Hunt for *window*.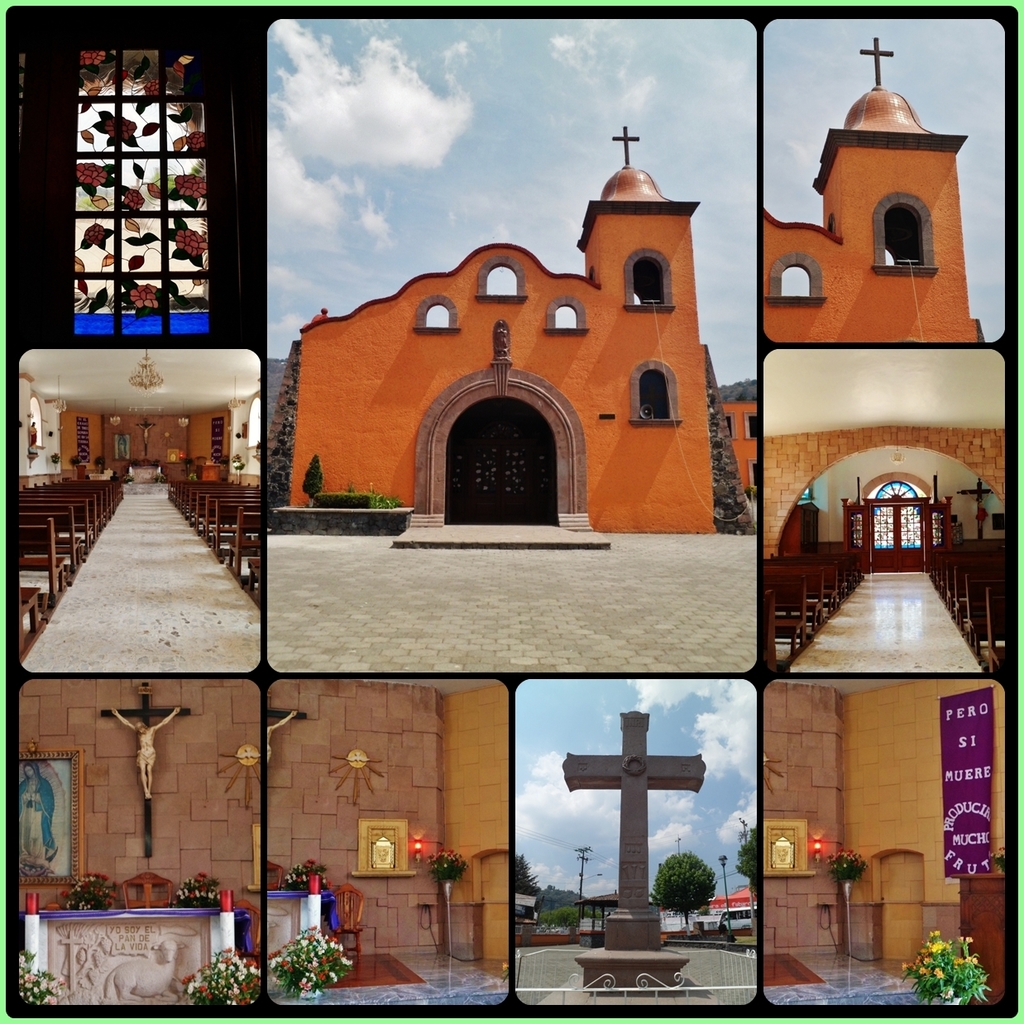
Hunted down at (627,361,671,431).
